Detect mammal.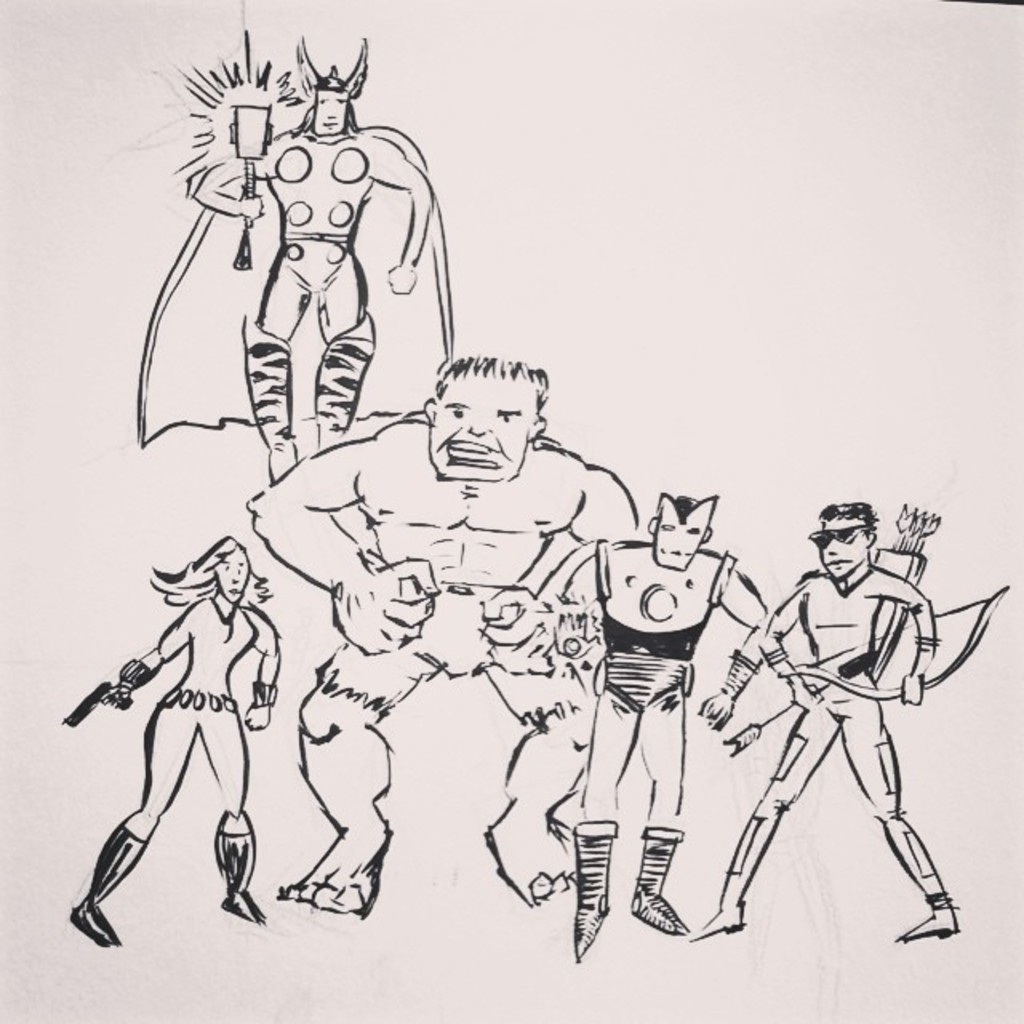
Detected at crop(64, 526, 270, 949).
